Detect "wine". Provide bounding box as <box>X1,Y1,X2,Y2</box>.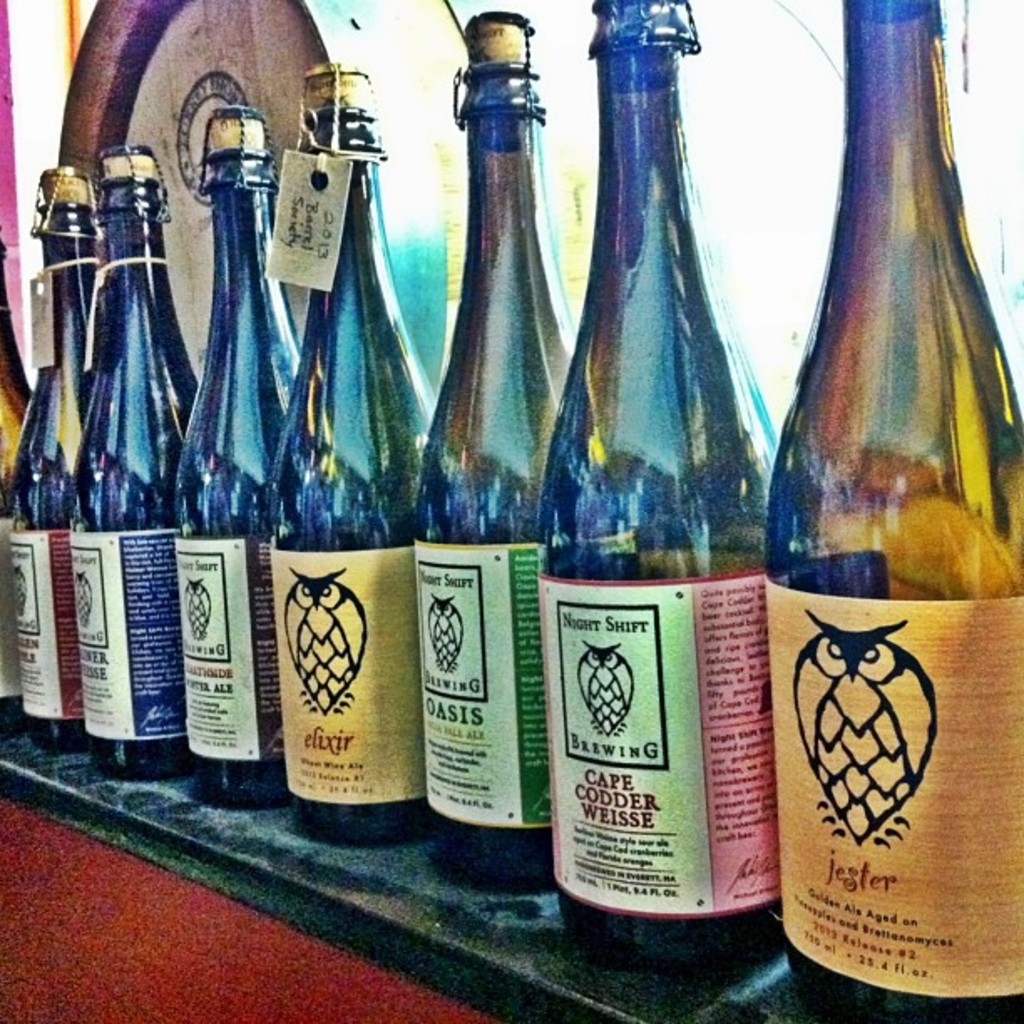
<box>522,0,785,982</box>.
